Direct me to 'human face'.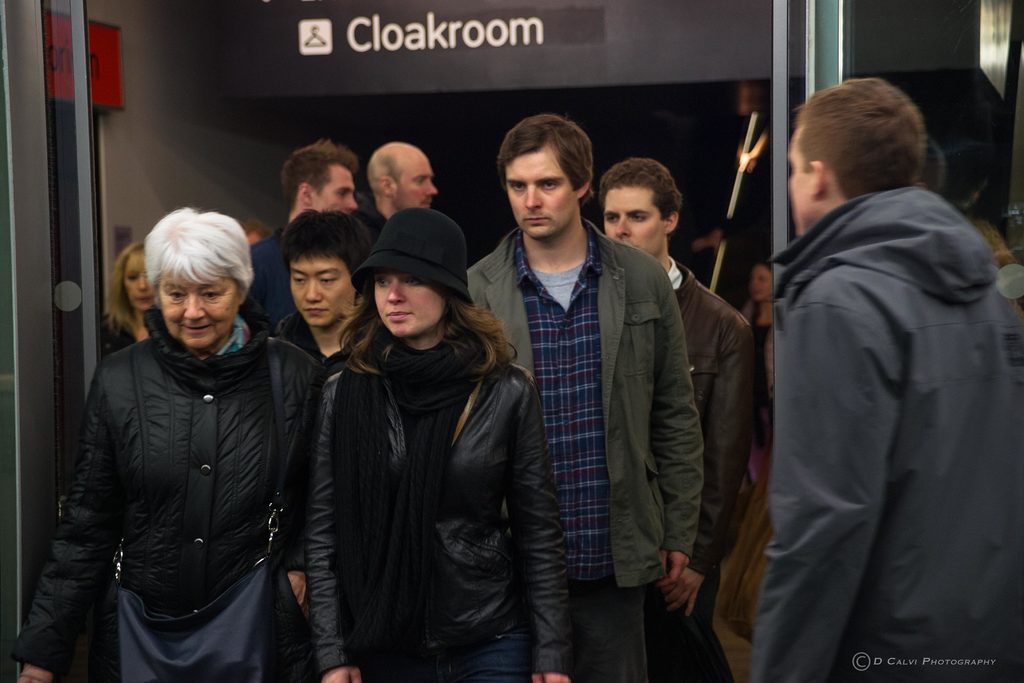
Direction: (507,145,575,238).
